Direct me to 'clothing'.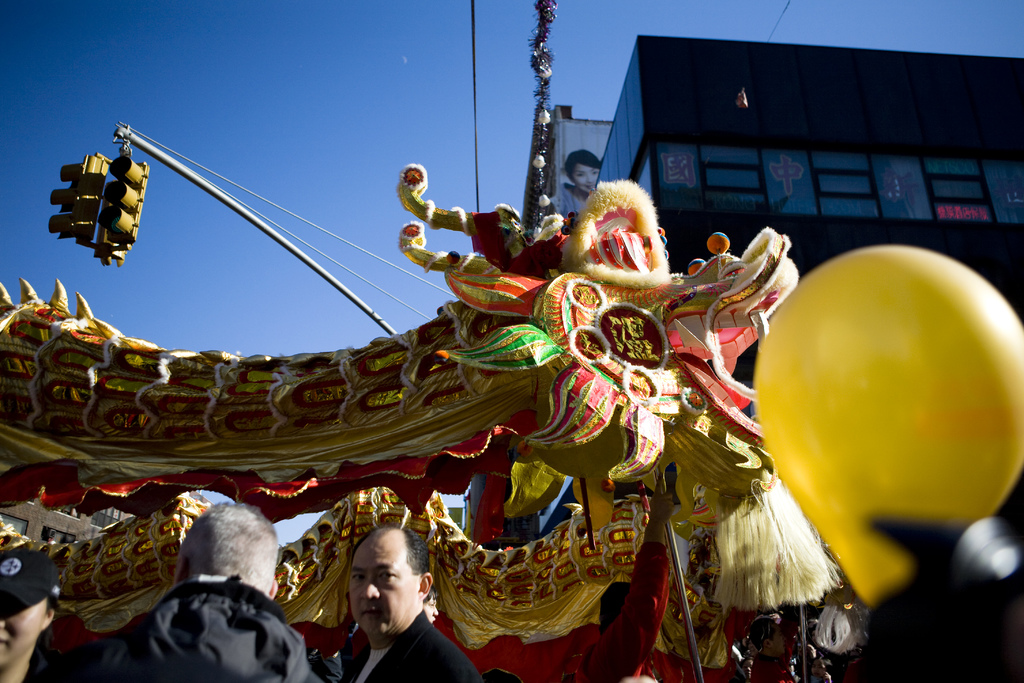
Direction: detection(341, 614, 484, 682).
